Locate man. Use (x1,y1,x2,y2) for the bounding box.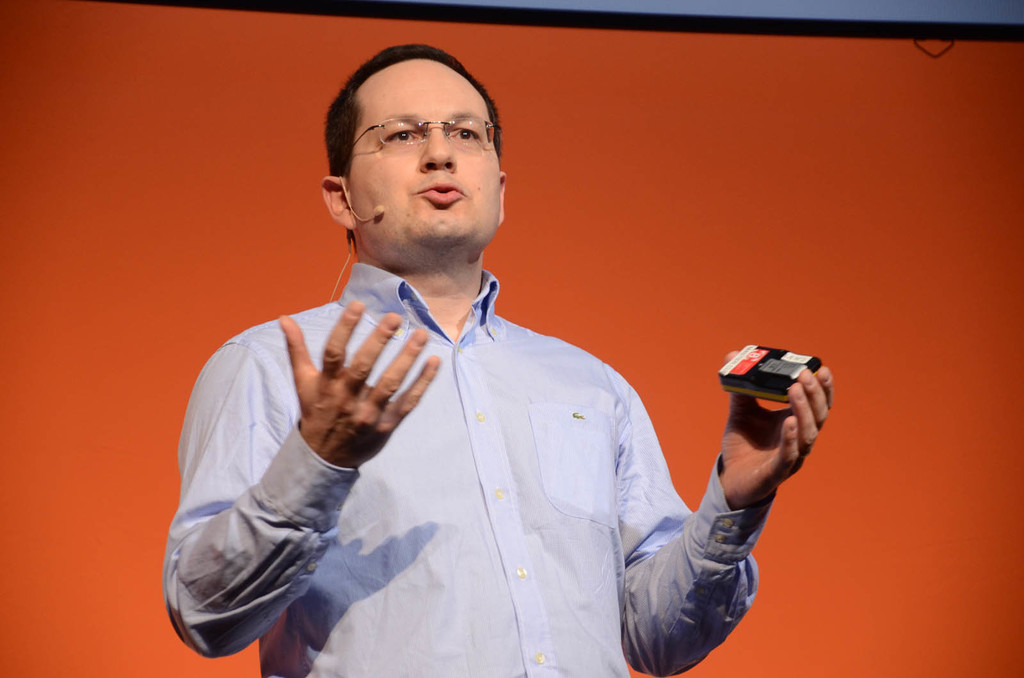
(188,53,806,667).
